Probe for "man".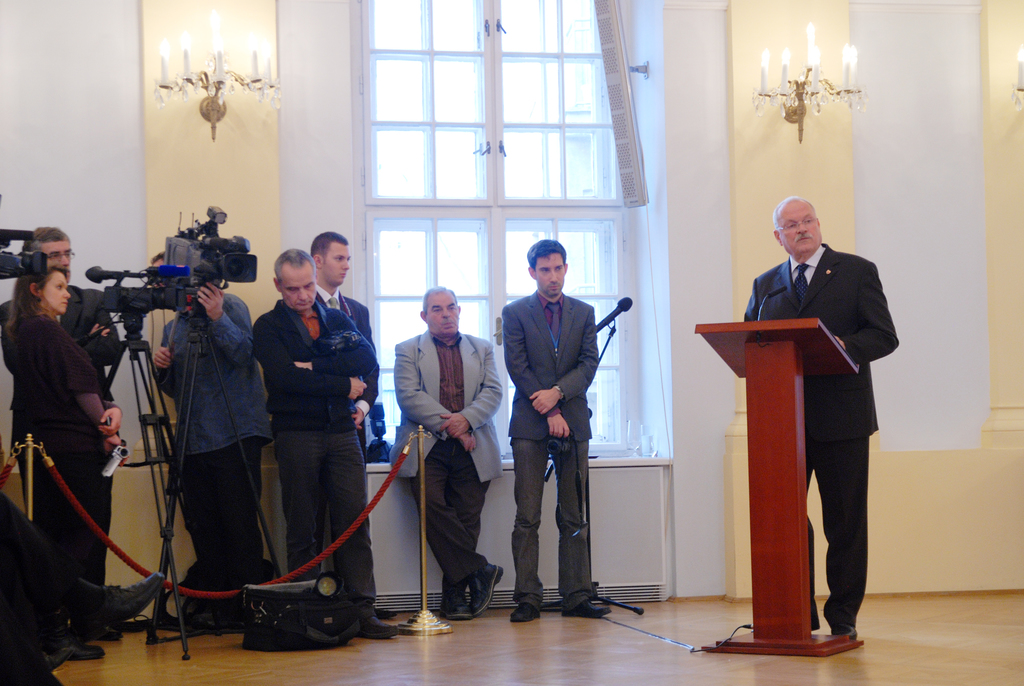
Probe result: 311,226,376,464.
